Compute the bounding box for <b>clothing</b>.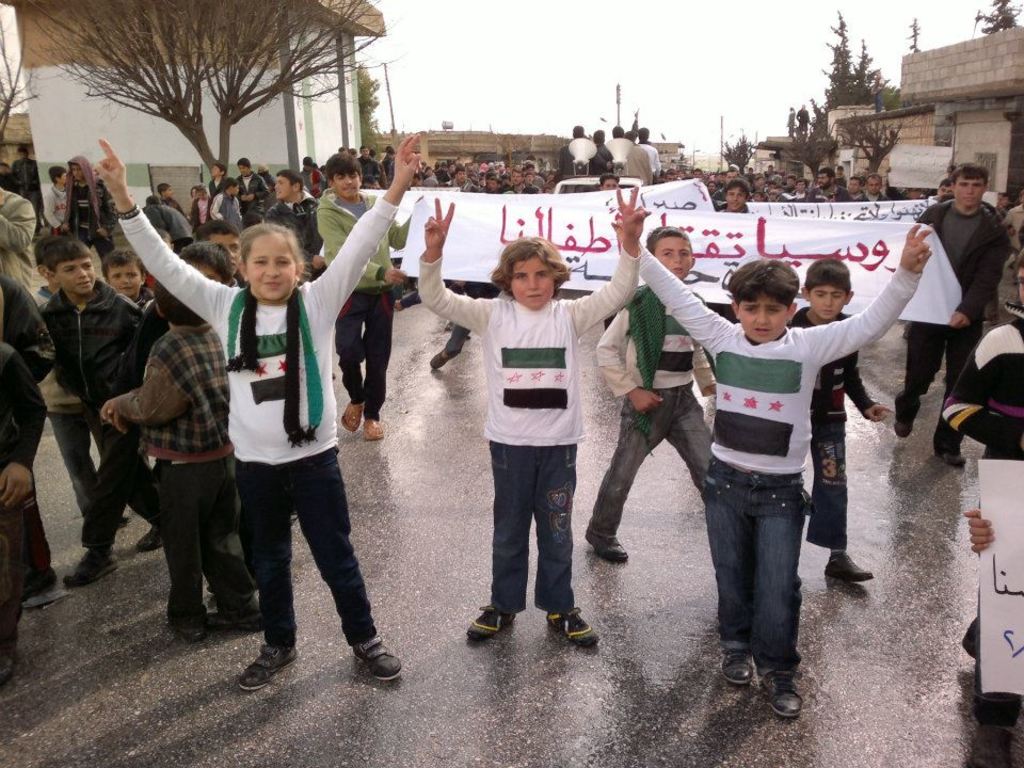
rect(556, 140, 606, 177).
